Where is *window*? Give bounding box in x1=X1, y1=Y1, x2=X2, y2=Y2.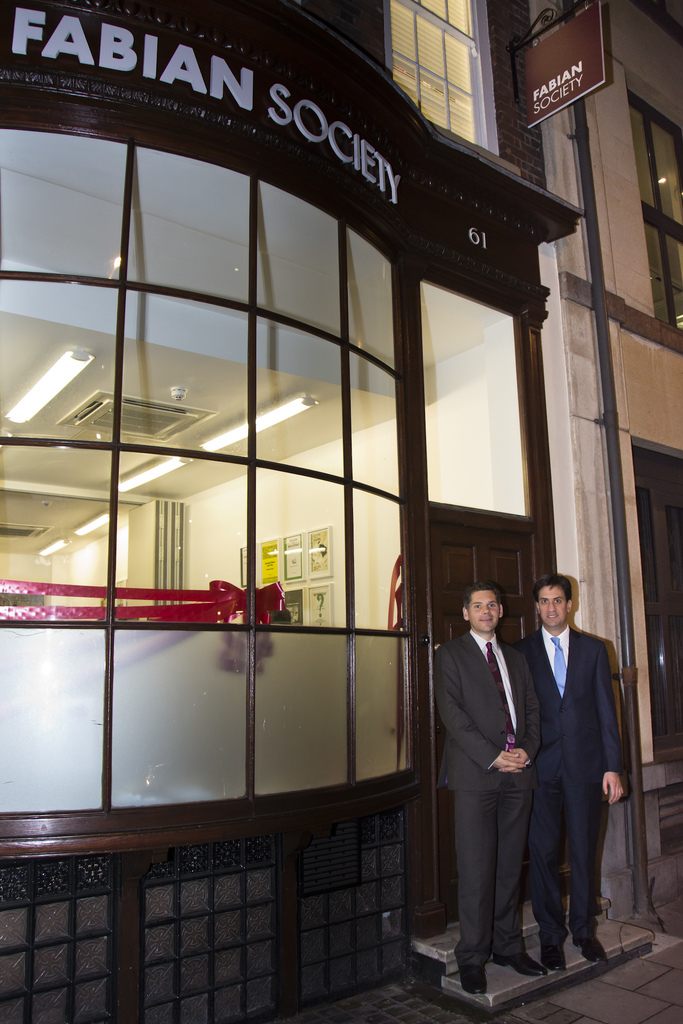
x1=411, y1=234, x2=537, y2=557.
